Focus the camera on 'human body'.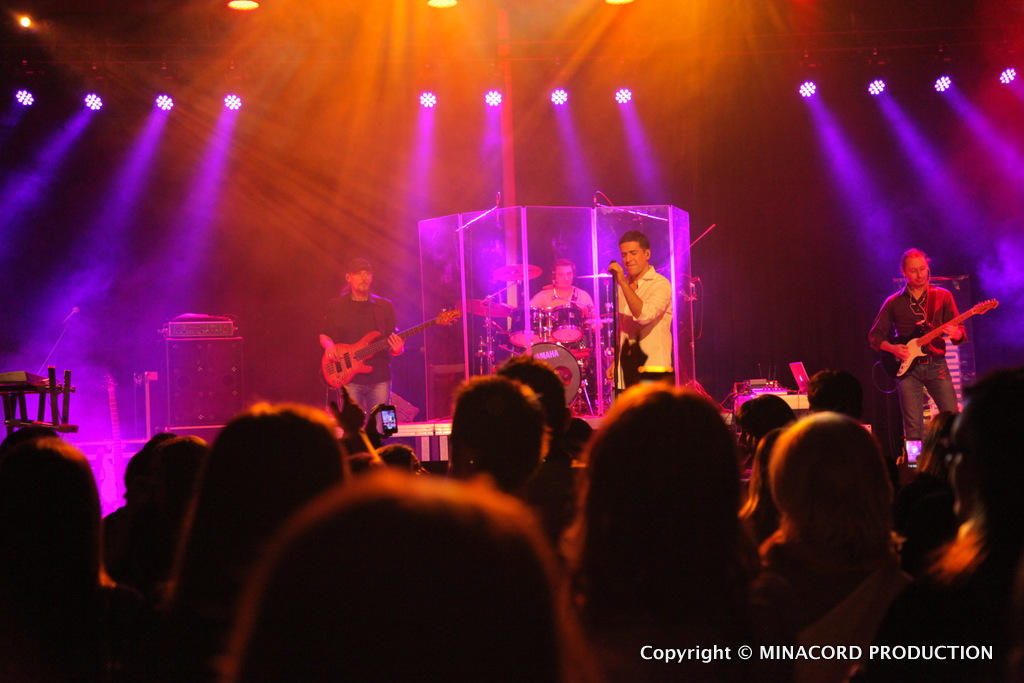
Focus region: [610, 231, 674, 399].
